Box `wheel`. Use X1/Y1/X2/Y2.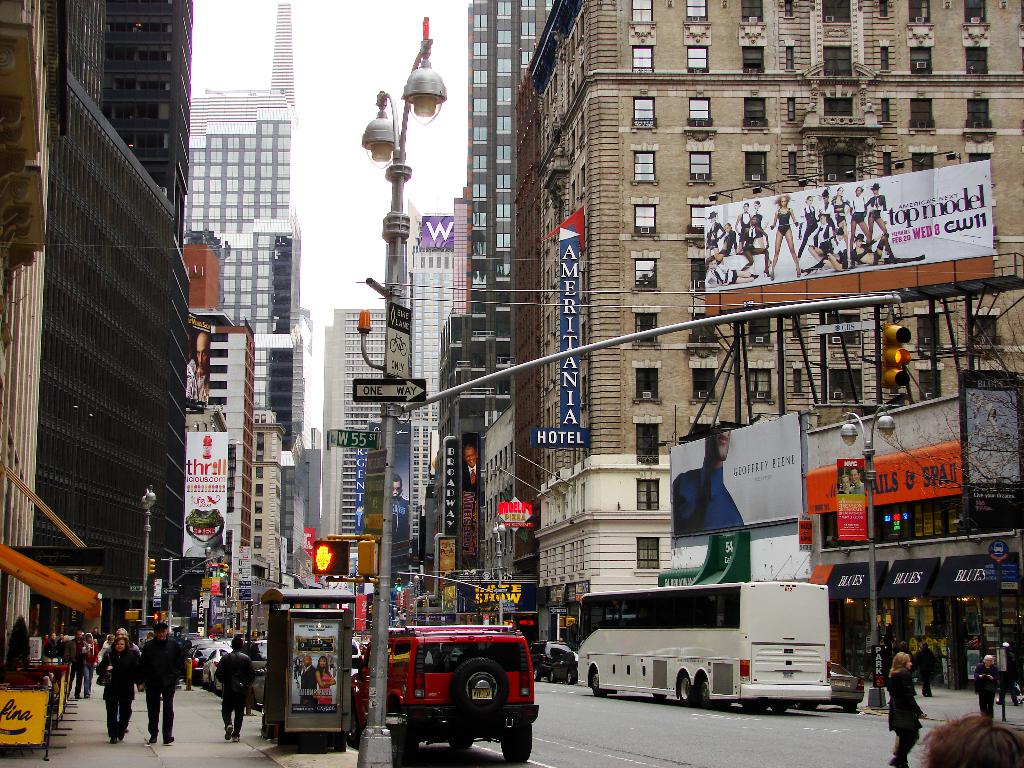
499/722/534/767.
